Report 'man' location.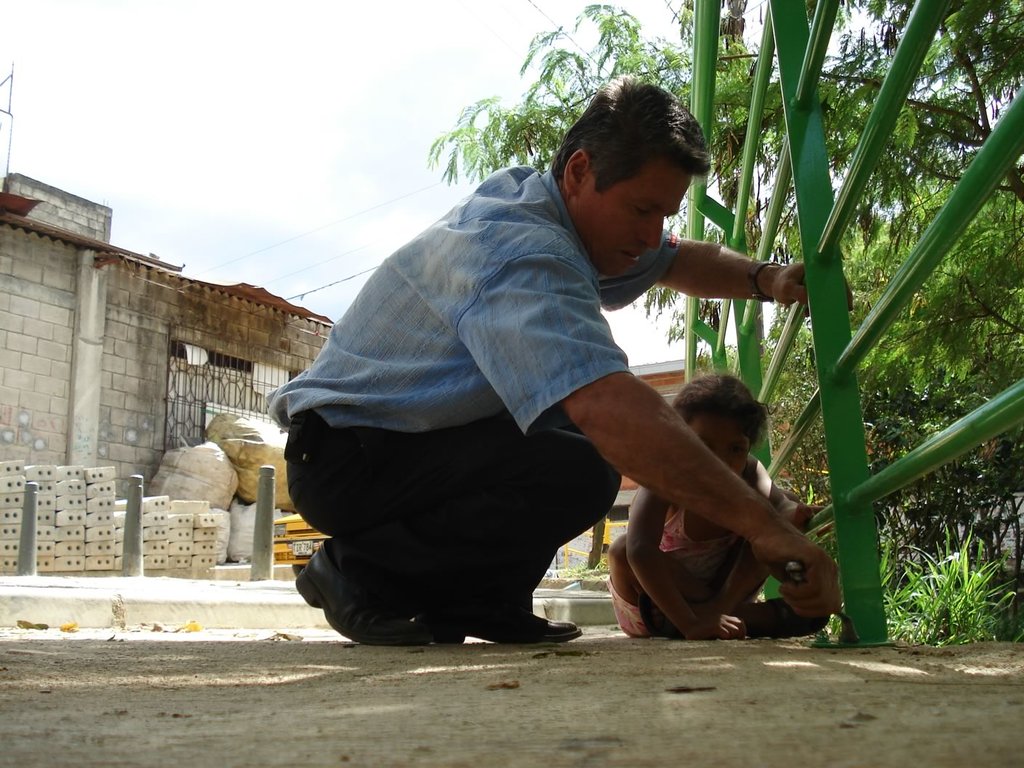
Report: rect(266, 103, 808, 657).
